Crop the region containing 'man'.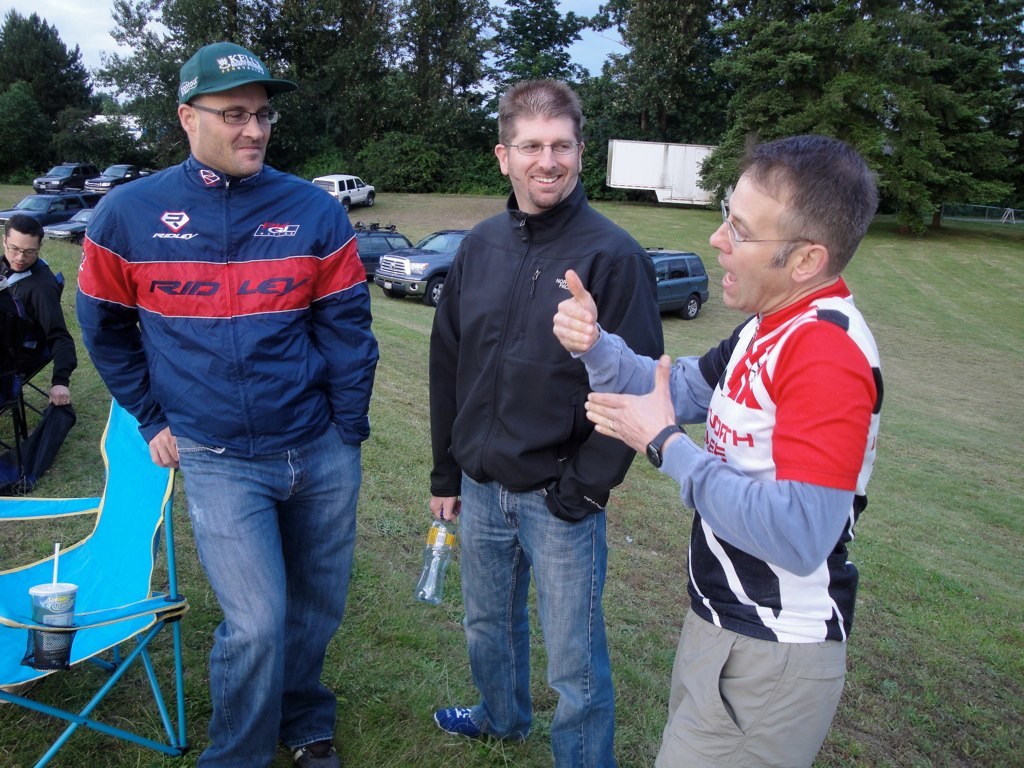
Crop region: 552 136 886 767.
